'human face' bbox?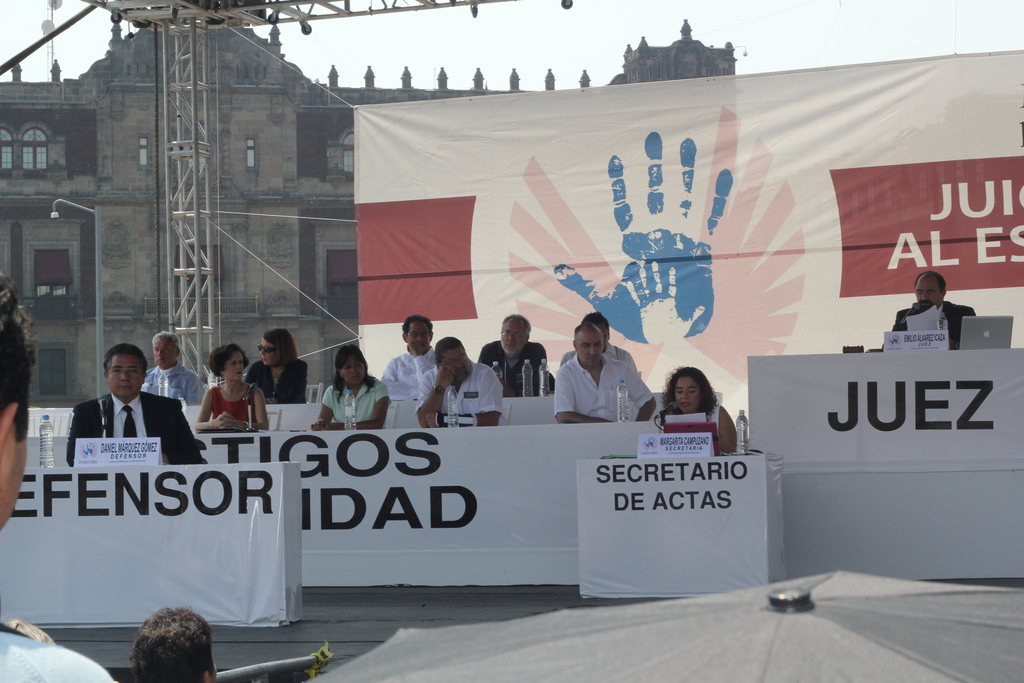
576/329/604/370
